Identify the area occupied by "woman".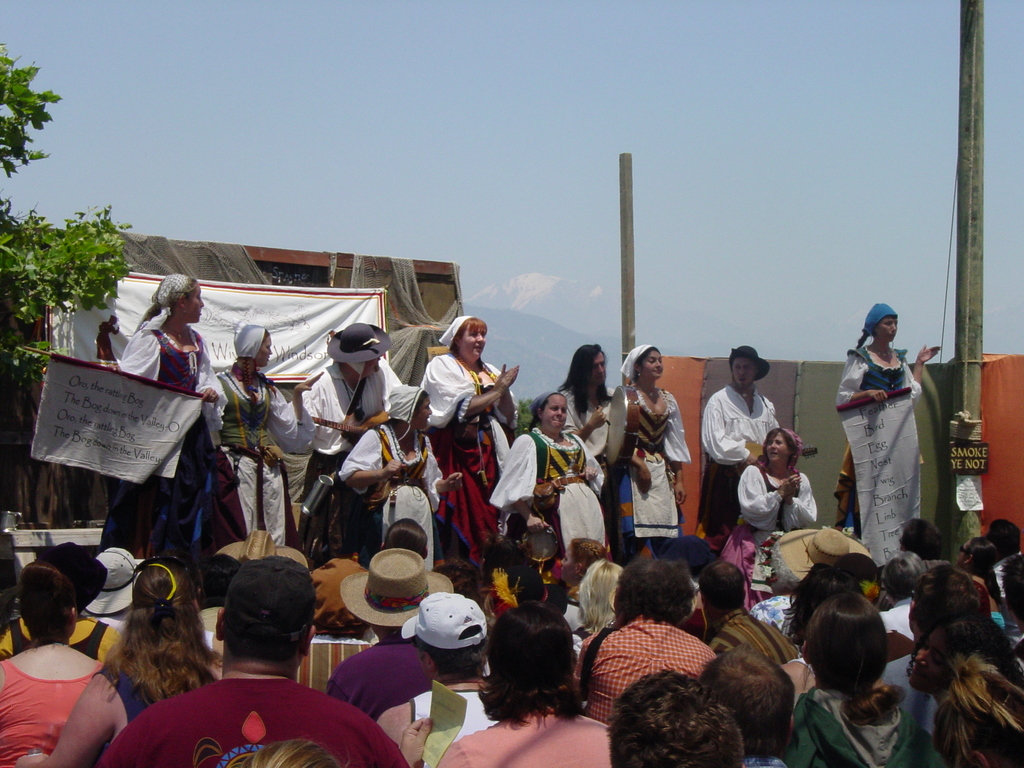
Area: region(723, 425, 813, 607).
